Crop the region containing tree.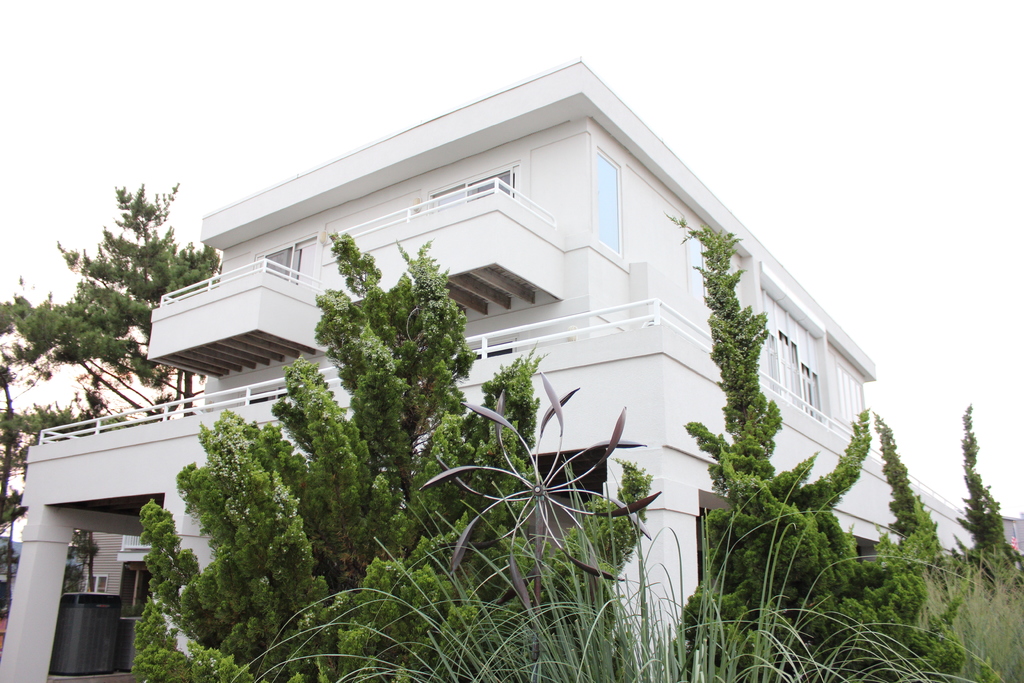
Crop region: detection(40, 161, 175, 419).
